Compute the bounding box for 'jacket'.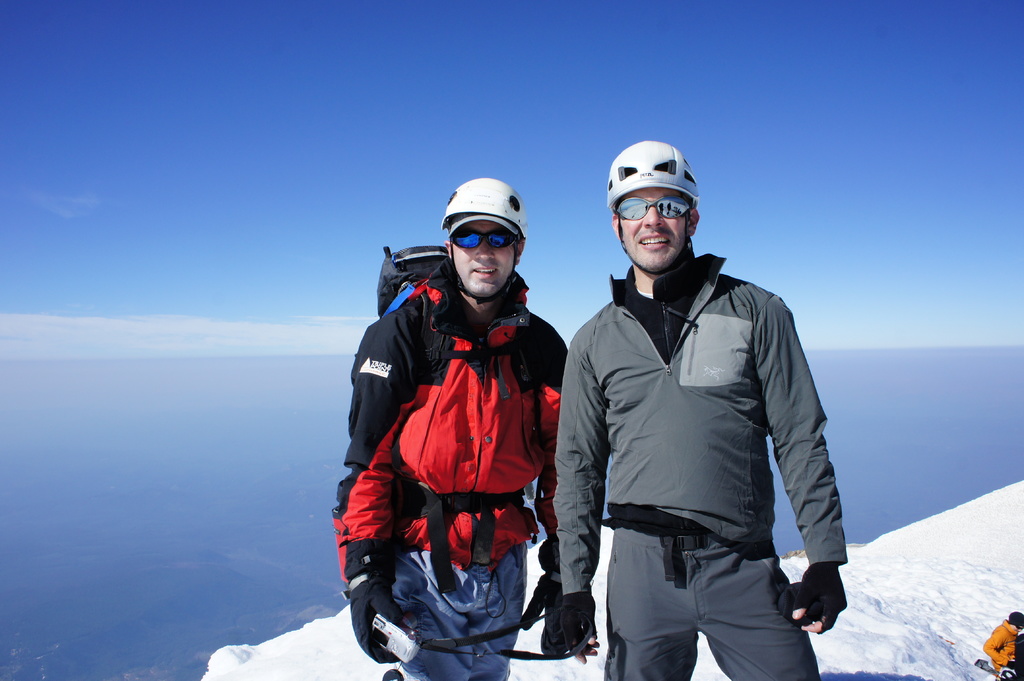
(x1=552, y1=193, x2=854, y2=628).
